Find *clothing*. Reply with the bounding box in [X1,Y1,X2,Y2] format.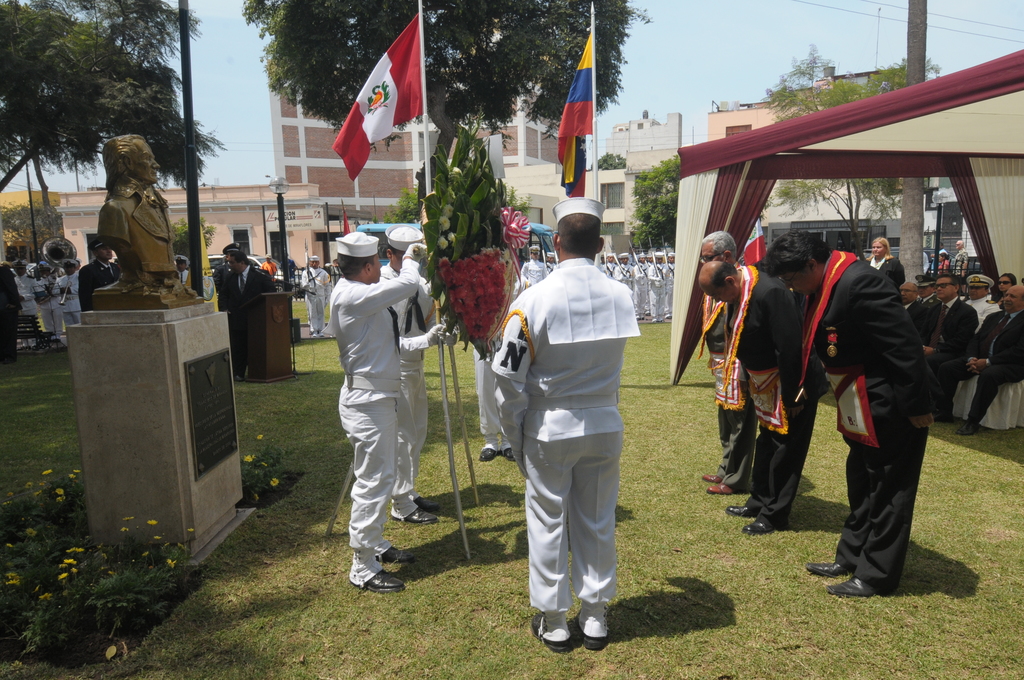
[815,252,940,416].
